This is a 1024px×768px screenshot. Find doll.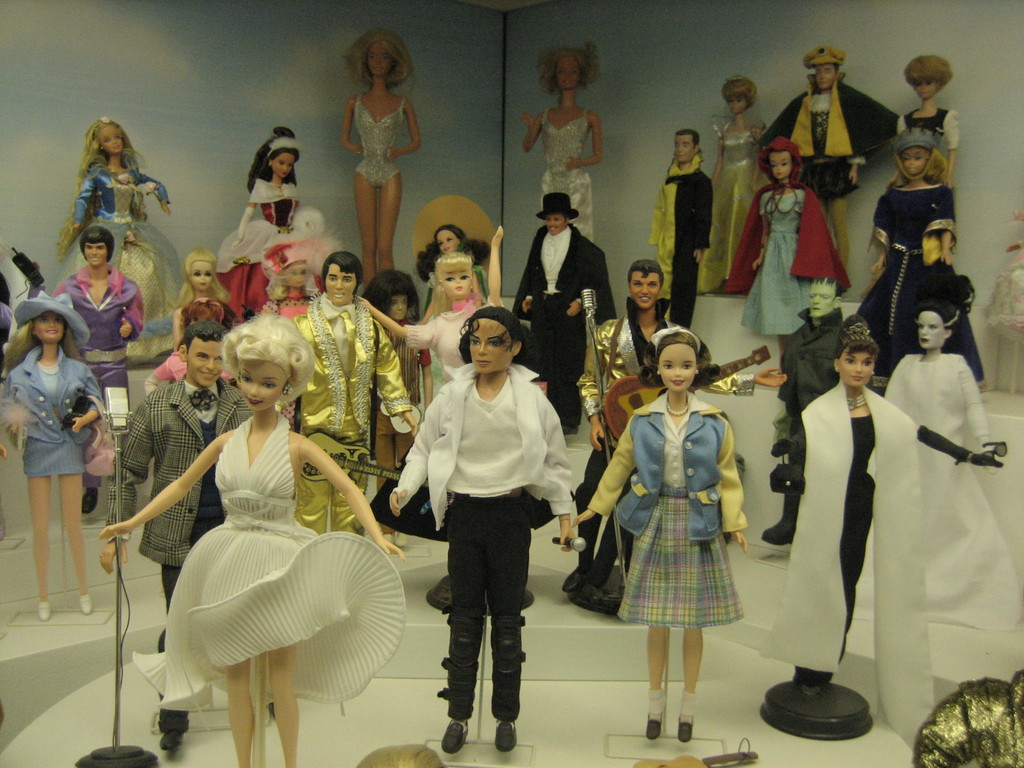
Bounding box: x1=0, y1=289, x2=107, y2=619.
